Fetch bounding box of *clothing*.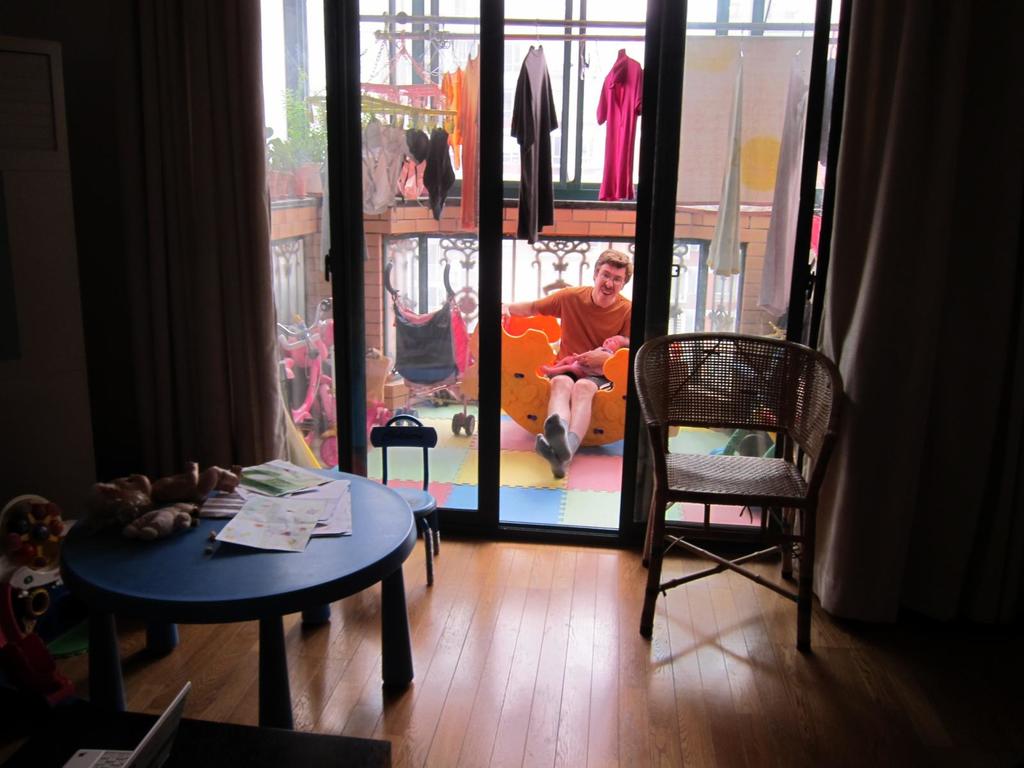
Bbox: box(596, 52, 648, 204).
